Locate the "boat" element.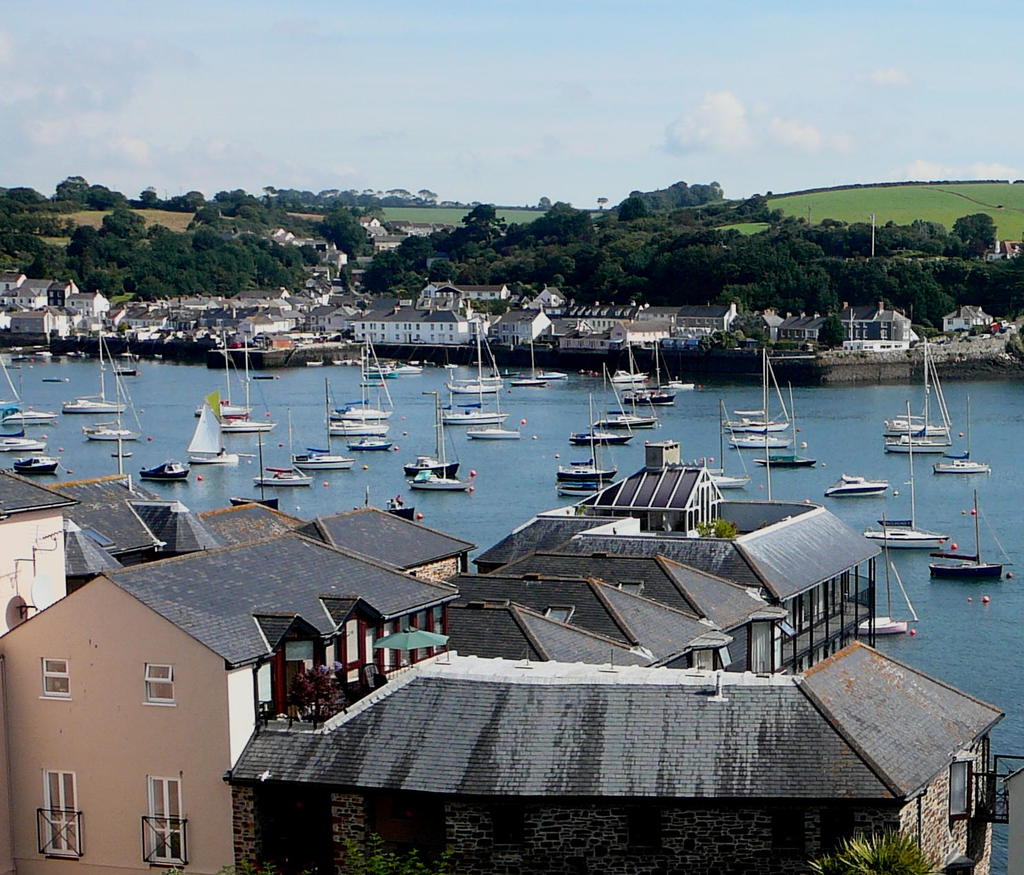
Element bbox: [x1=756, y1=438, x2=823, y2=471].
